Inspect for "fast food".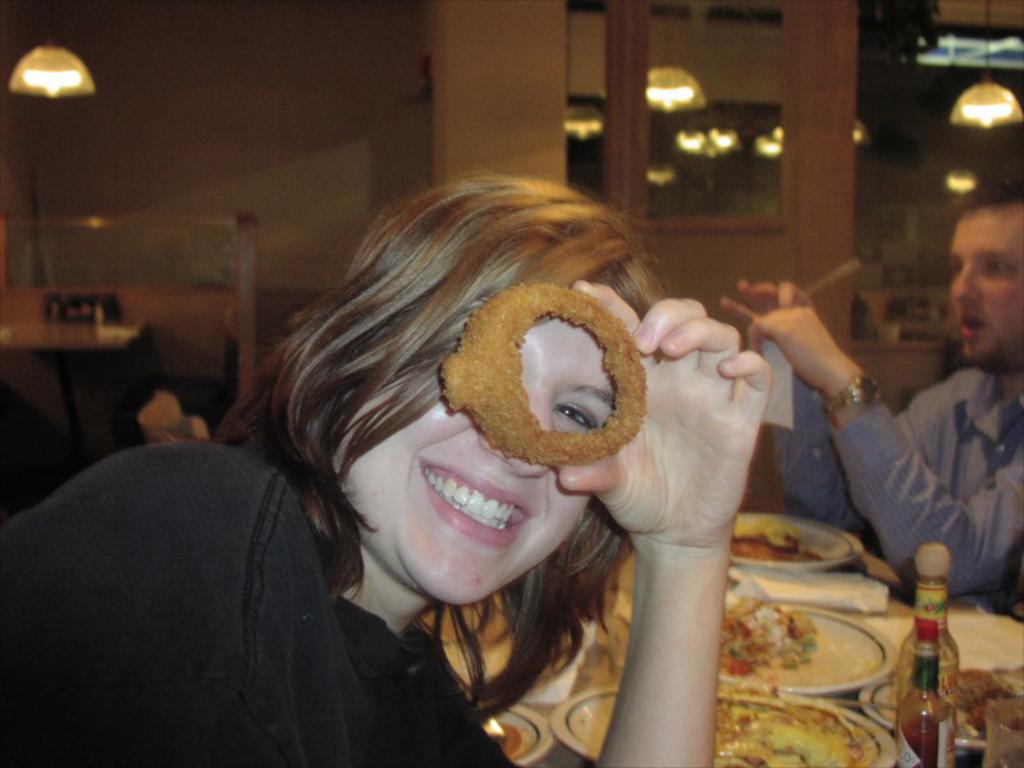
Inspection: 943/659/1023/724.
